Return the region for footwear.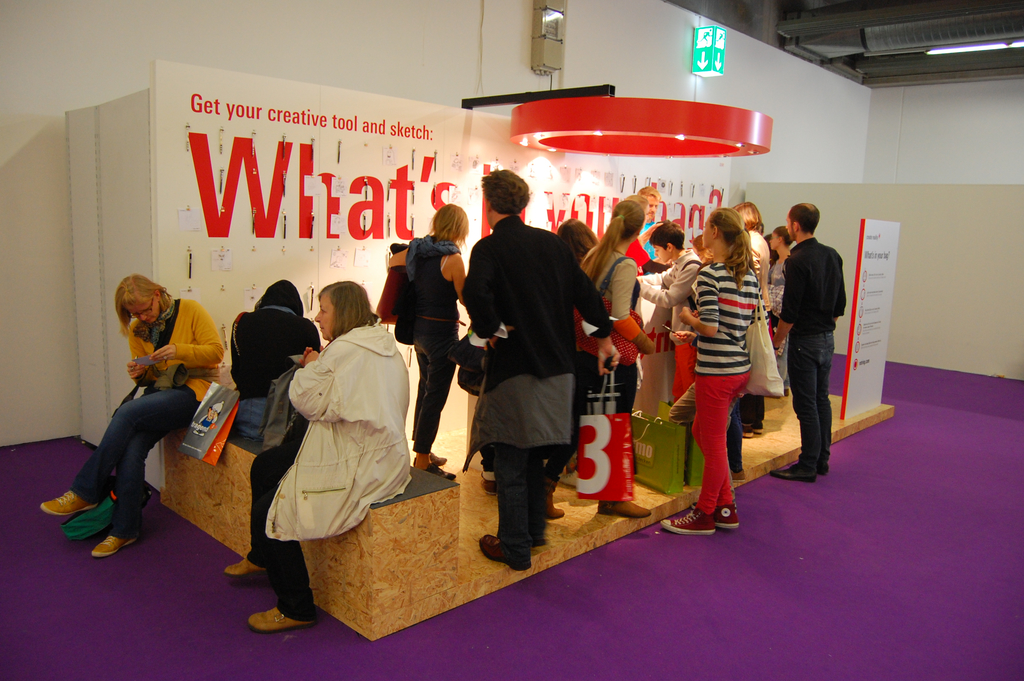
[714,498,743,530].
